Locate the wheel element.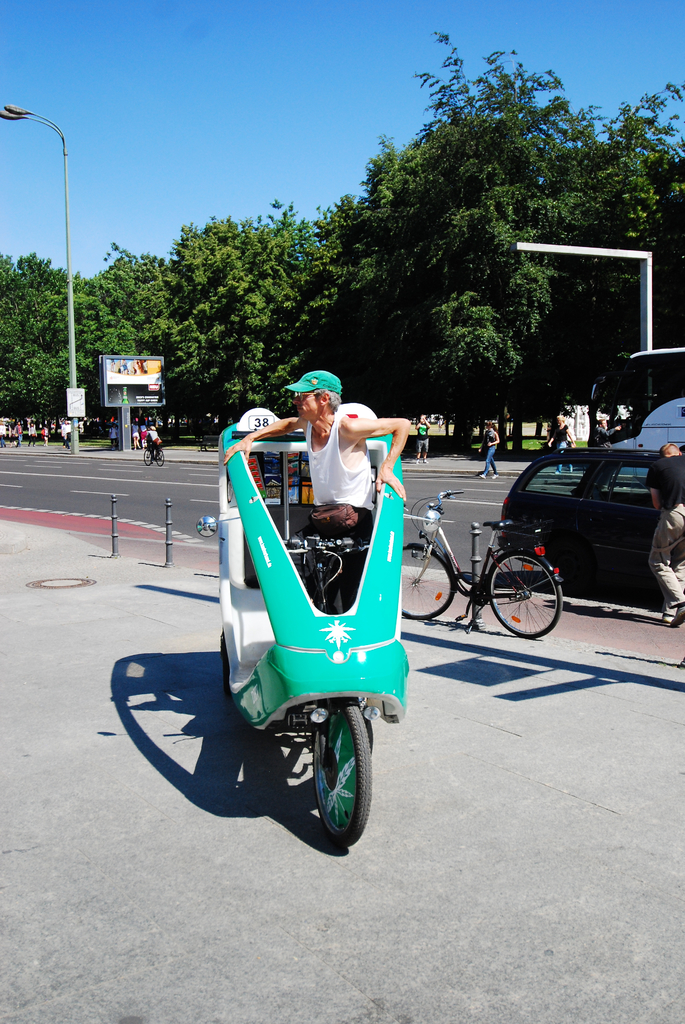
Element bbox: pyautogui.locateOnScreen(400, 540, 452, 621).
